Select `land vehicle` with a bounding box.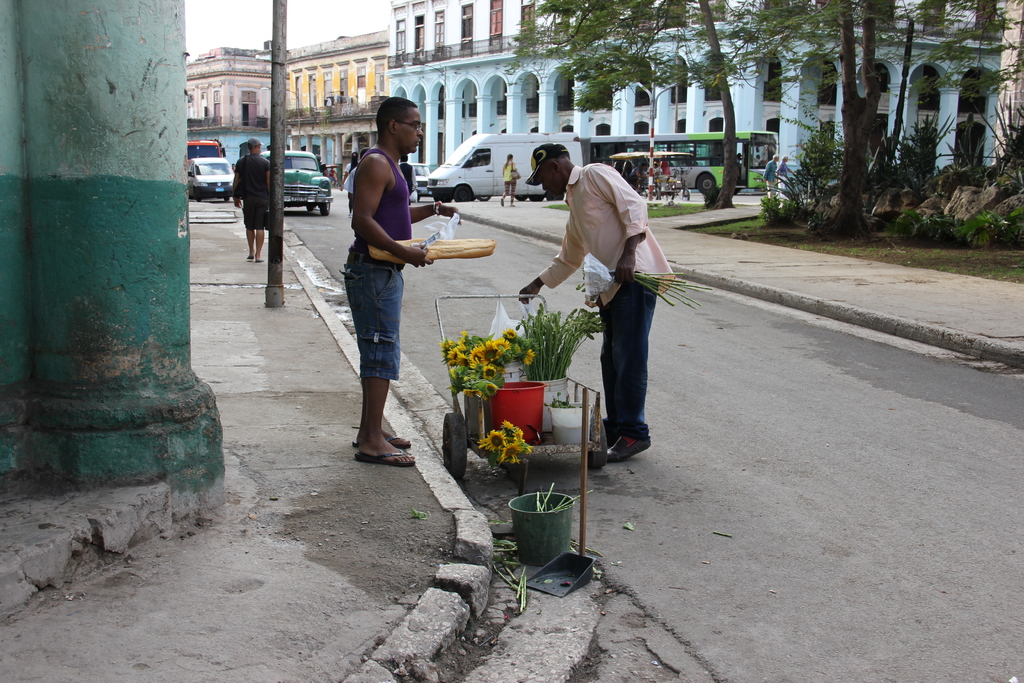
left=428, top=128, right=580, bottom=207.
